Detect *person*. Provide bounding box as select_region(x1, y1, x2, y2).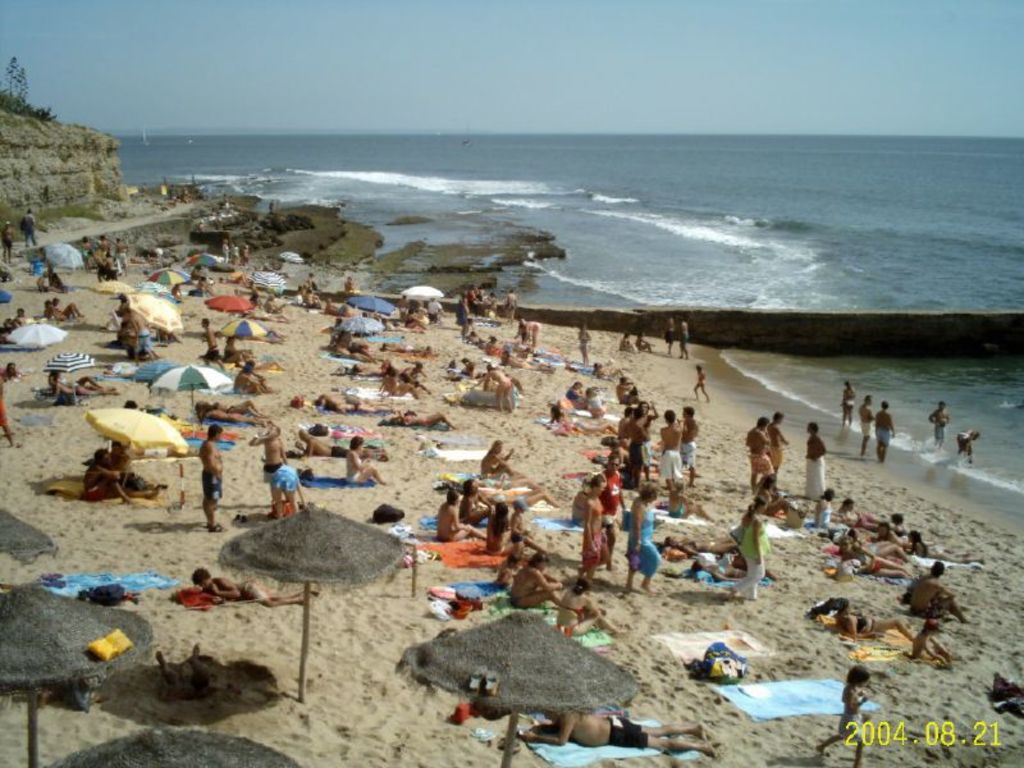
select_region(805, 421, 823, 493).
